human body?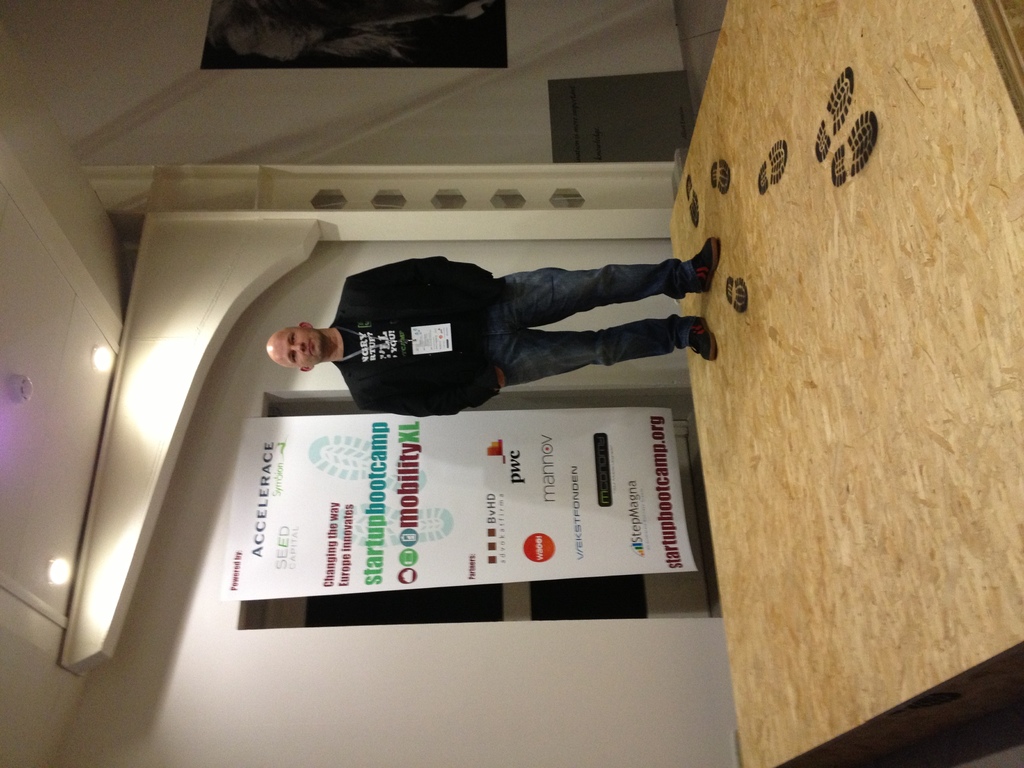
(left=227, top=1, right=439, bottom=60)
